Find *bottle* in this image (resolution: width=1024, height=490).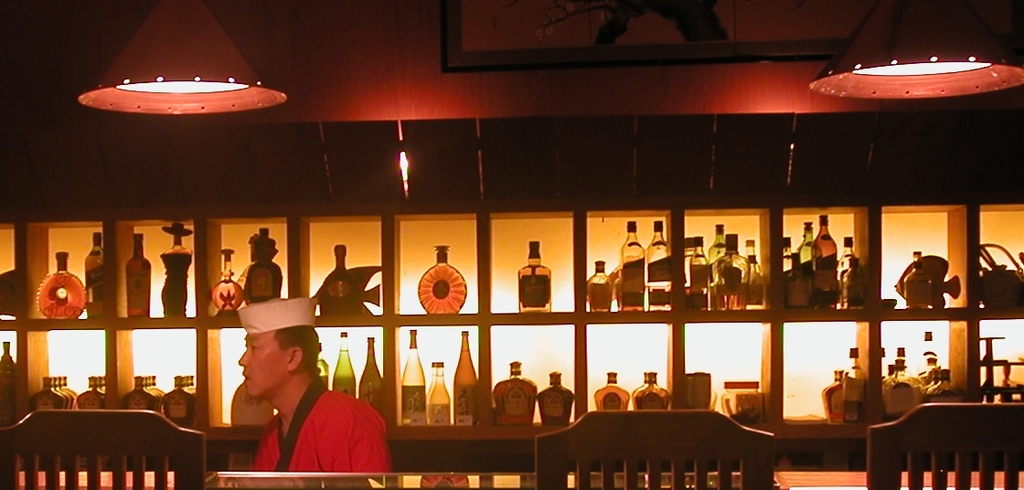
686, 236, 711, 314.
